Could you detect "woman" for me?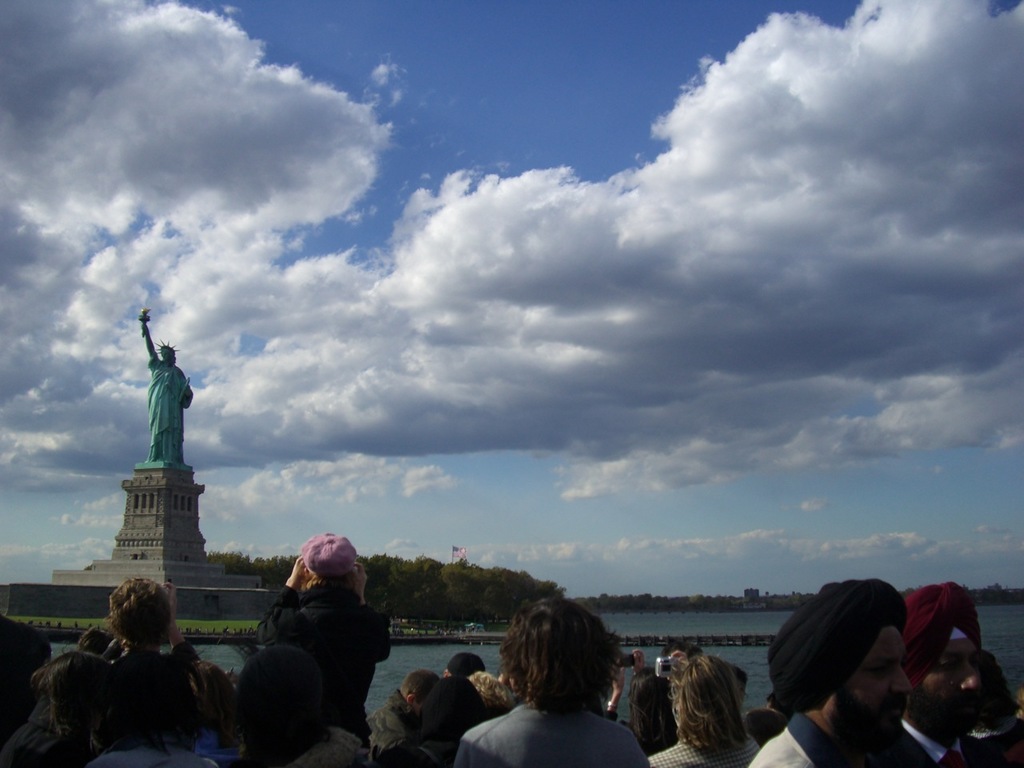
Detection result: region(0, 650, 103, 767).
